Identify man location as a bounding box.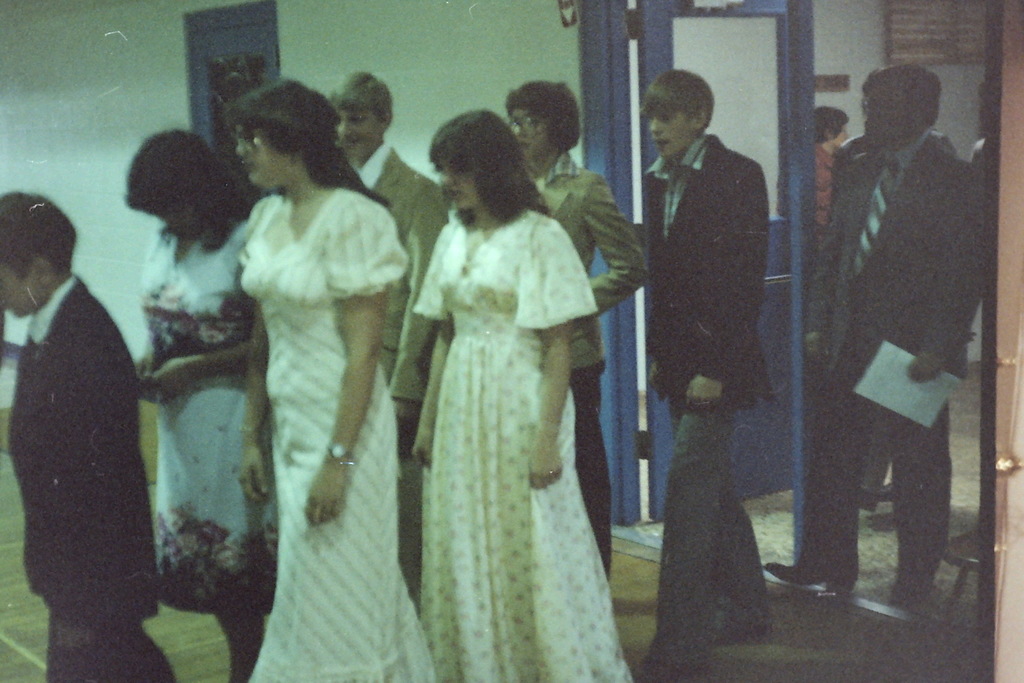
select_region(758, 60, 991, 608).
